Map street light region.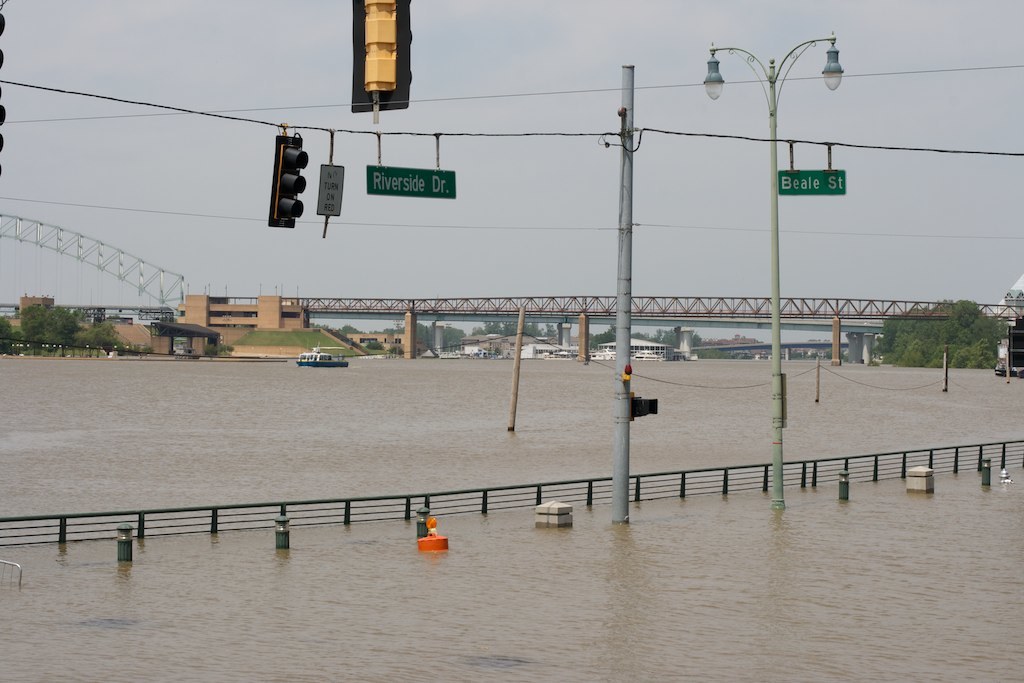
Mapped to {"left": 703, "top": 32, "right": 845, "bottom": 514}.
